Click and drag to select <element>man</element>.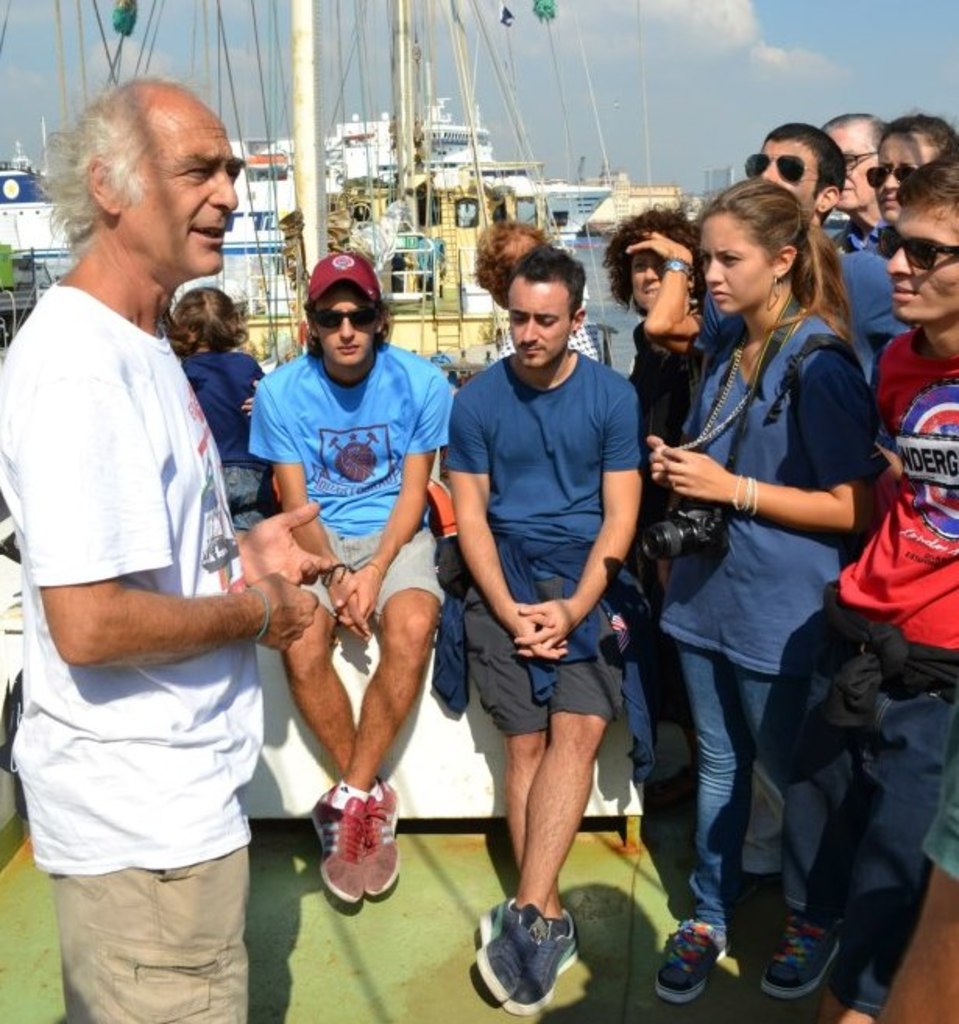
Selection: [x1=814, y1=106, x2=886, y2=254].
